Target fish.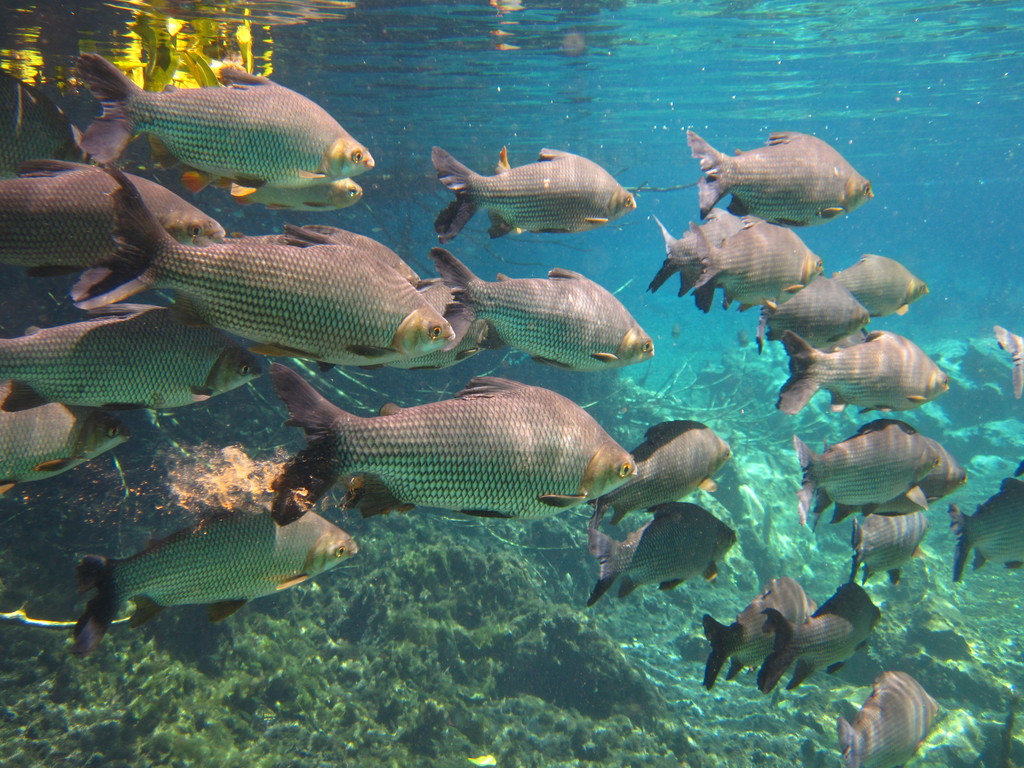
Target region: box(583, 502, 738, 616).
